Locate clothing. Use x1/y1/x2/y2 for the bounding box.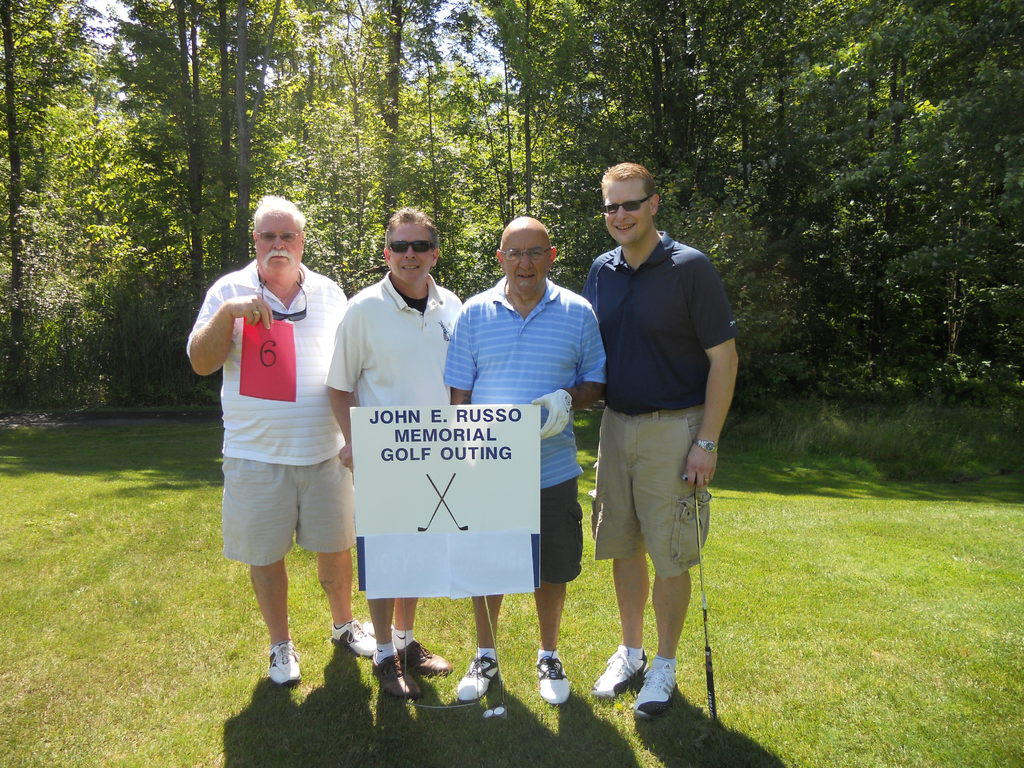
442/274/609/662.
